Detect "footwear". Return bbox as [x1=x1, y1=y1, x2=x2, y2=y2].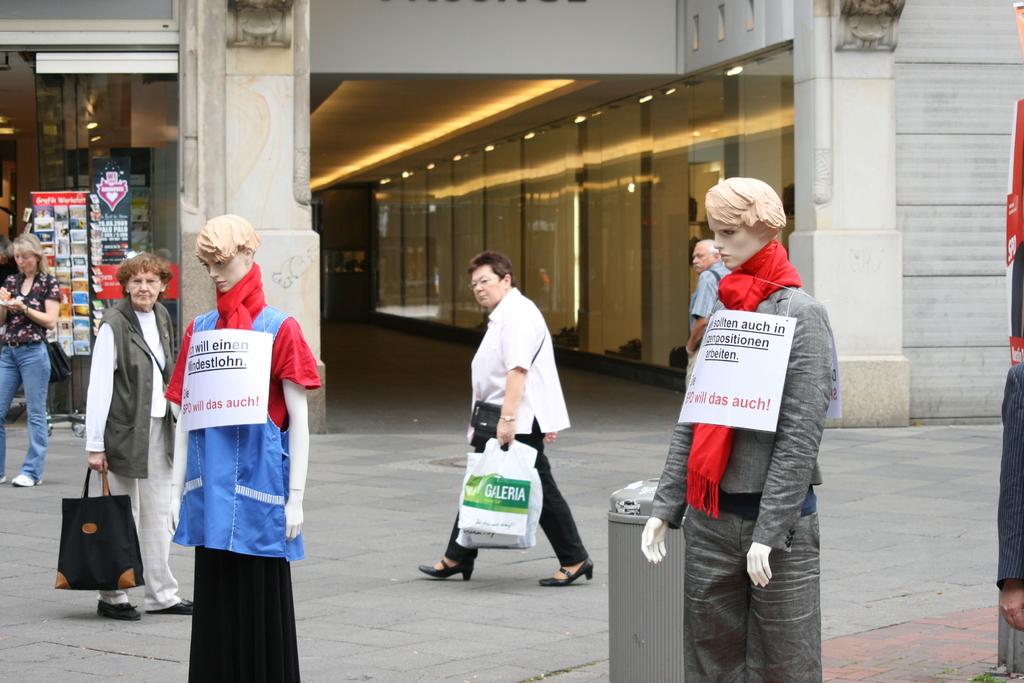
[x1=545, y1=559, x2=595, y2=582].
